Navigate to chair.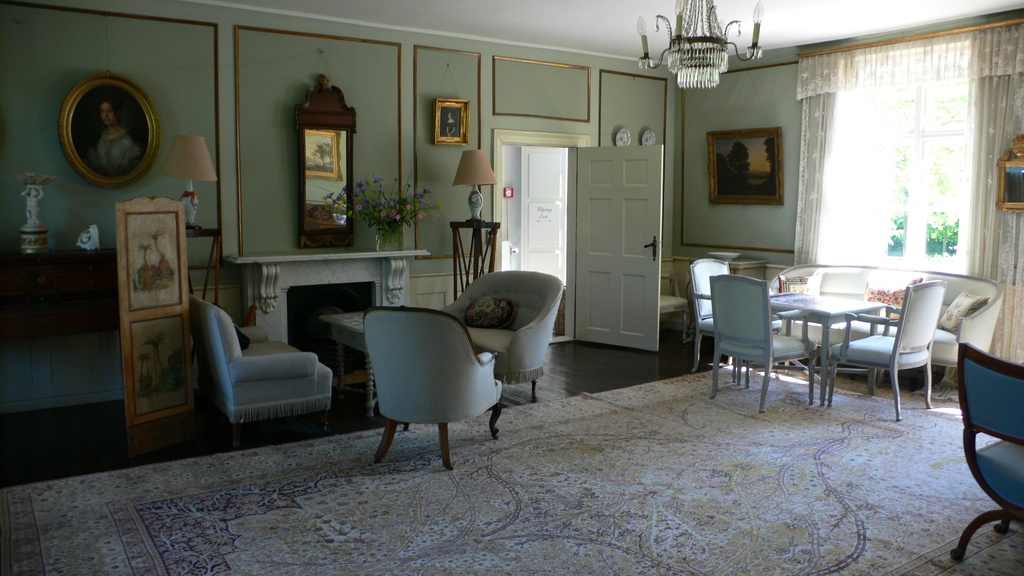
Navigation target: BBox(691, 259, 787, 385).
